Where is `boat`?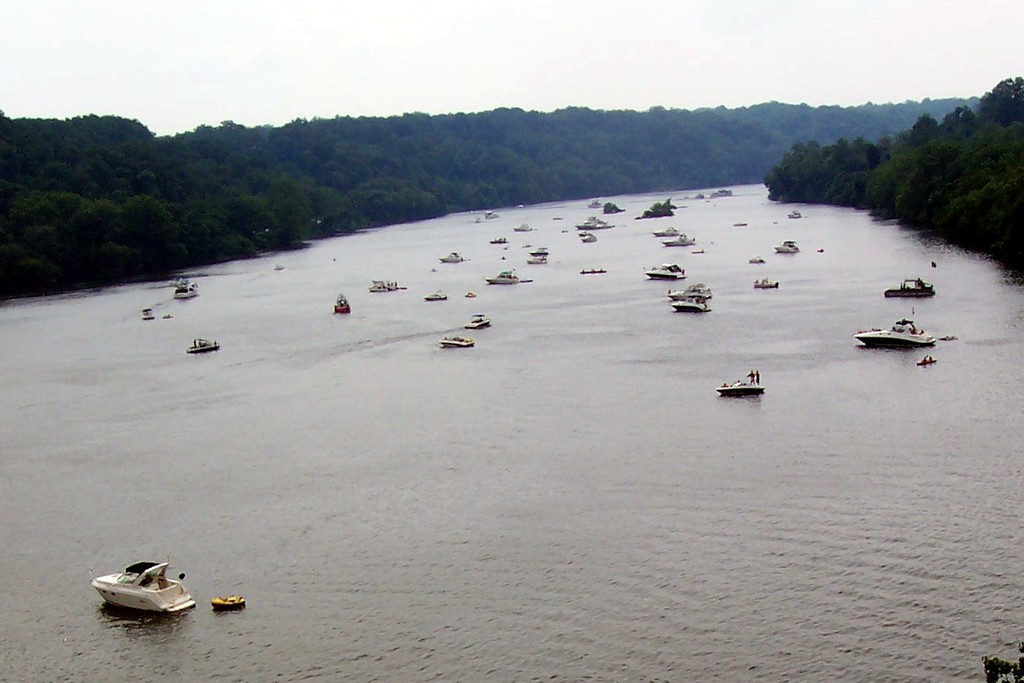
bbox(528, 257, 546, 267).
